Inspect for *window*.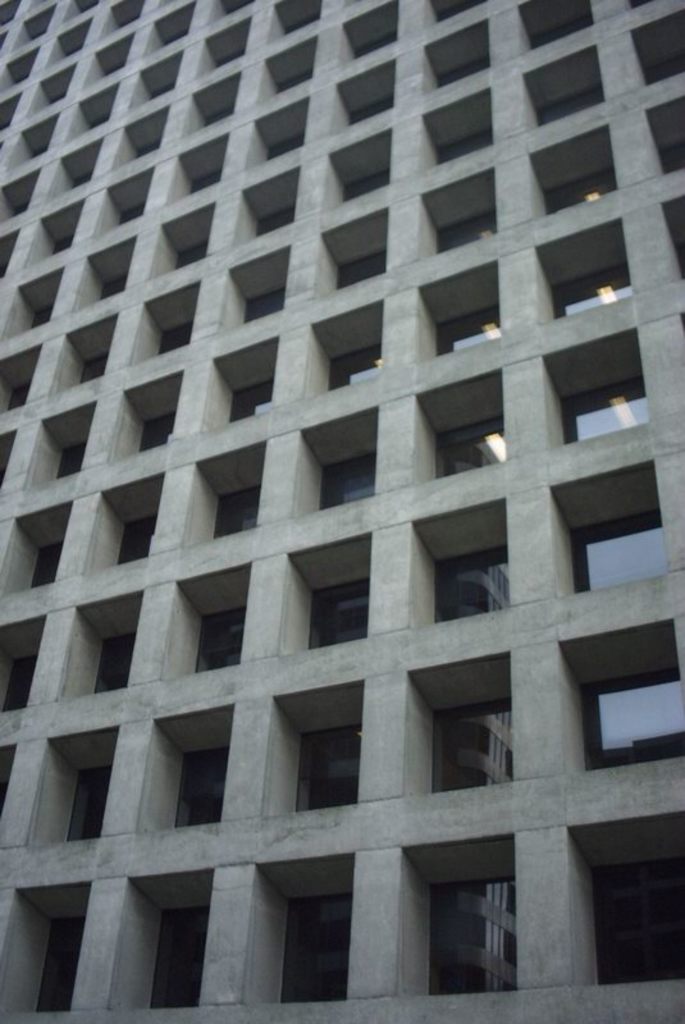
Inspection: [x1=95, y1=635, x2=136, y2=690].
